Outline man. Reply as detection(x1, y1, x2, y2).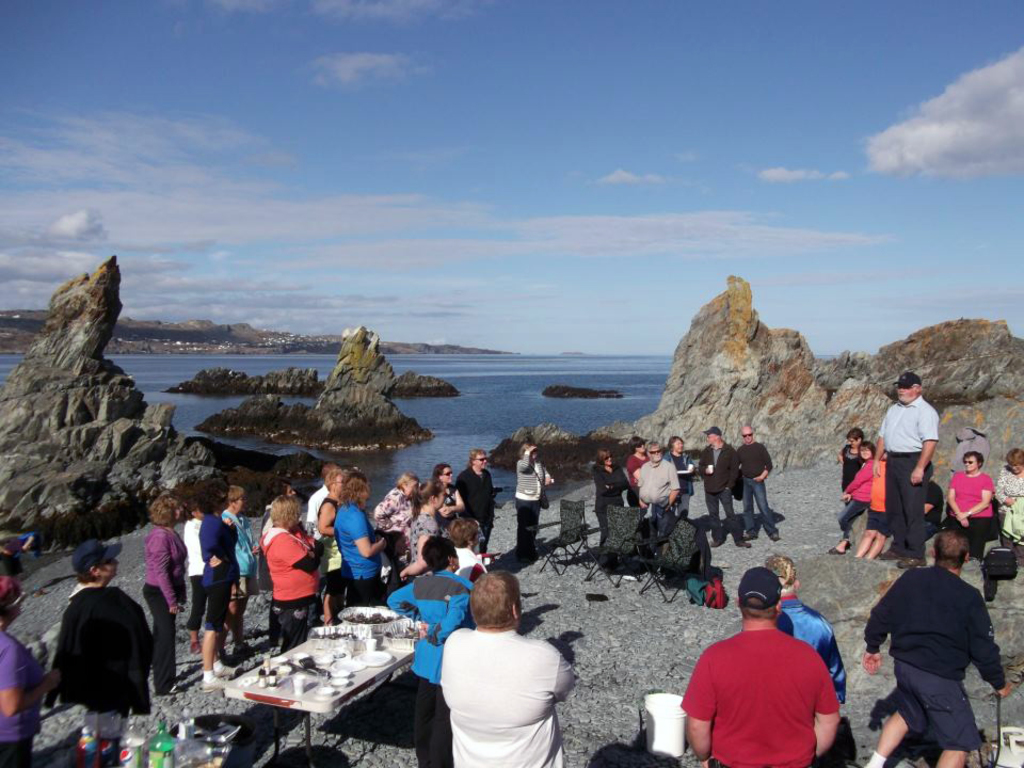
detection(745, 557, 846, 715).
